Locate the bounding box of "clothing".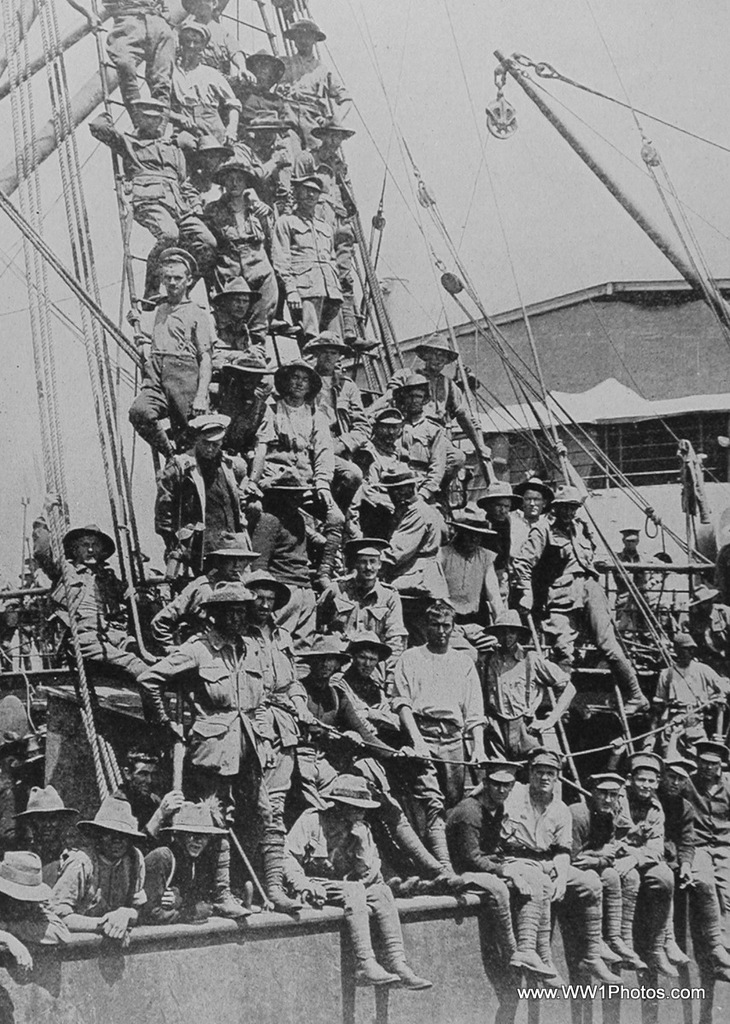
Bounding box: bbox=[677, 778, 729, 942].
